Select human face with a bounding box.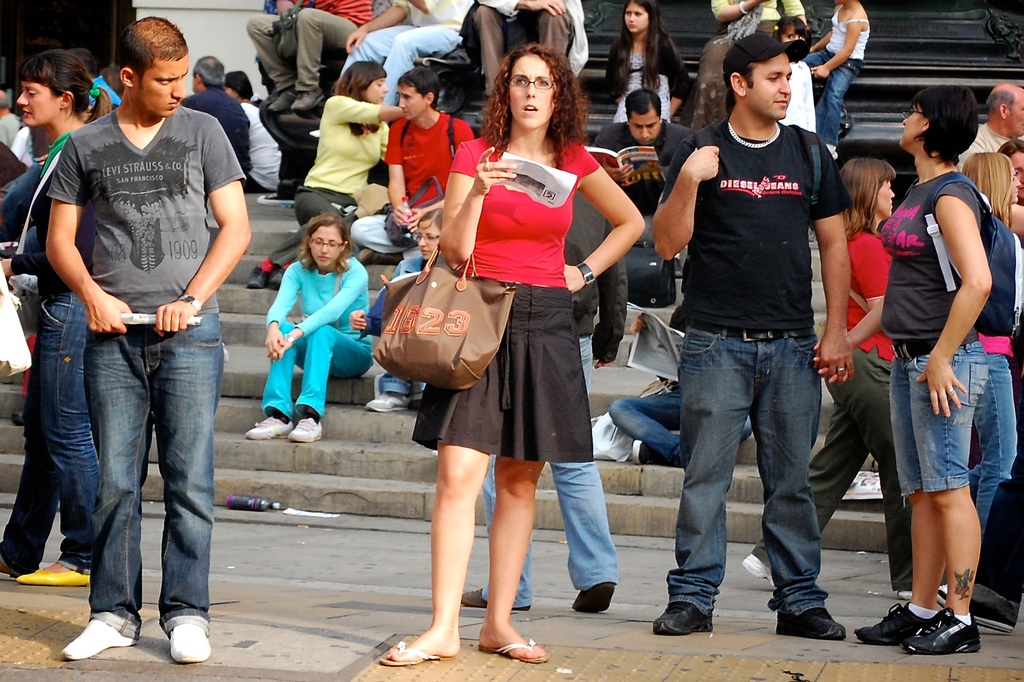
x1=306, y1=224, x2=342, y2=270.
